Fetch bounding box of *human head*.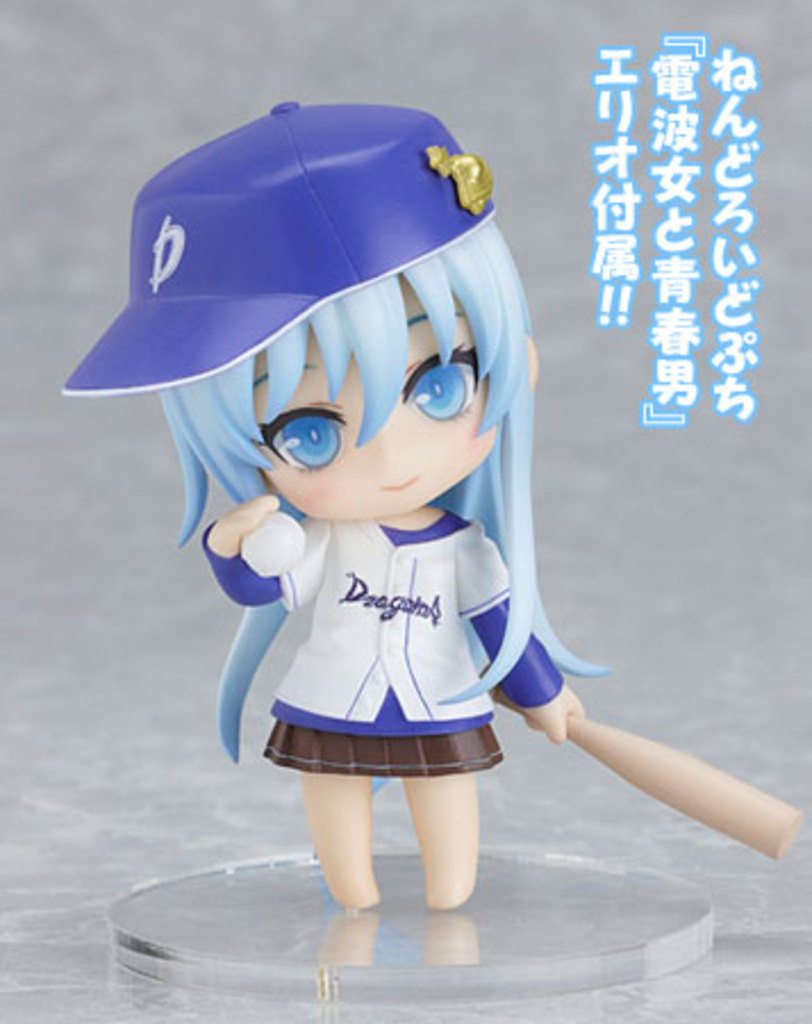
Bbox: <region>66, 109, 544, 701</region>.
